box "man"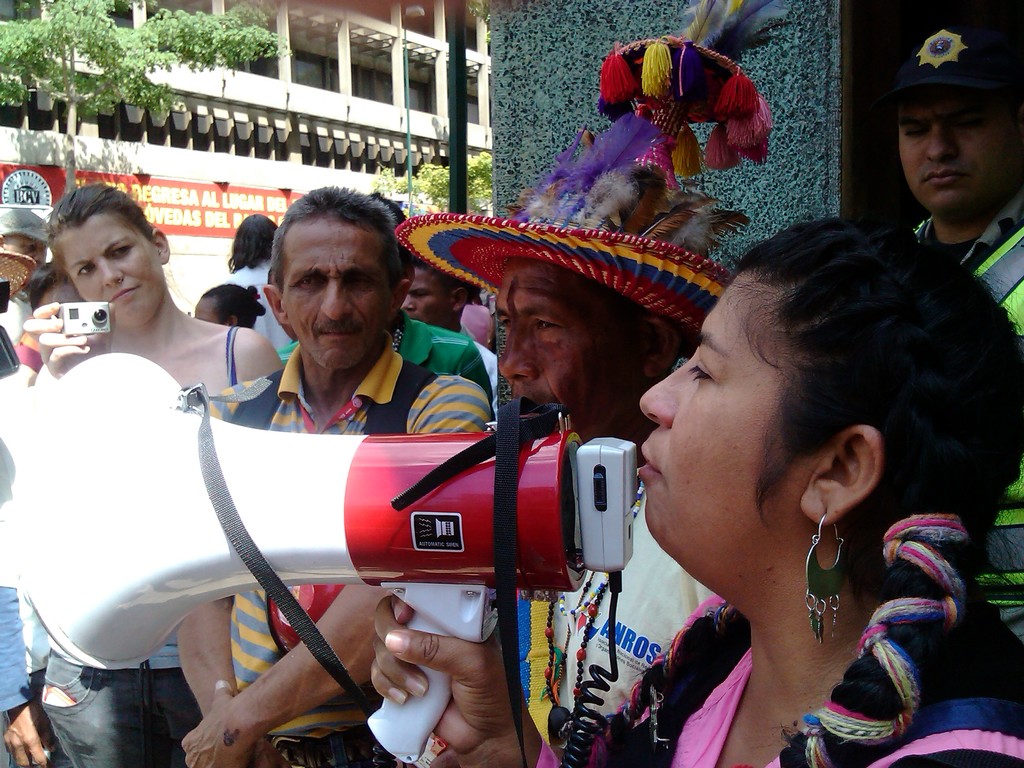
box(880, 19, 1023, 641)
